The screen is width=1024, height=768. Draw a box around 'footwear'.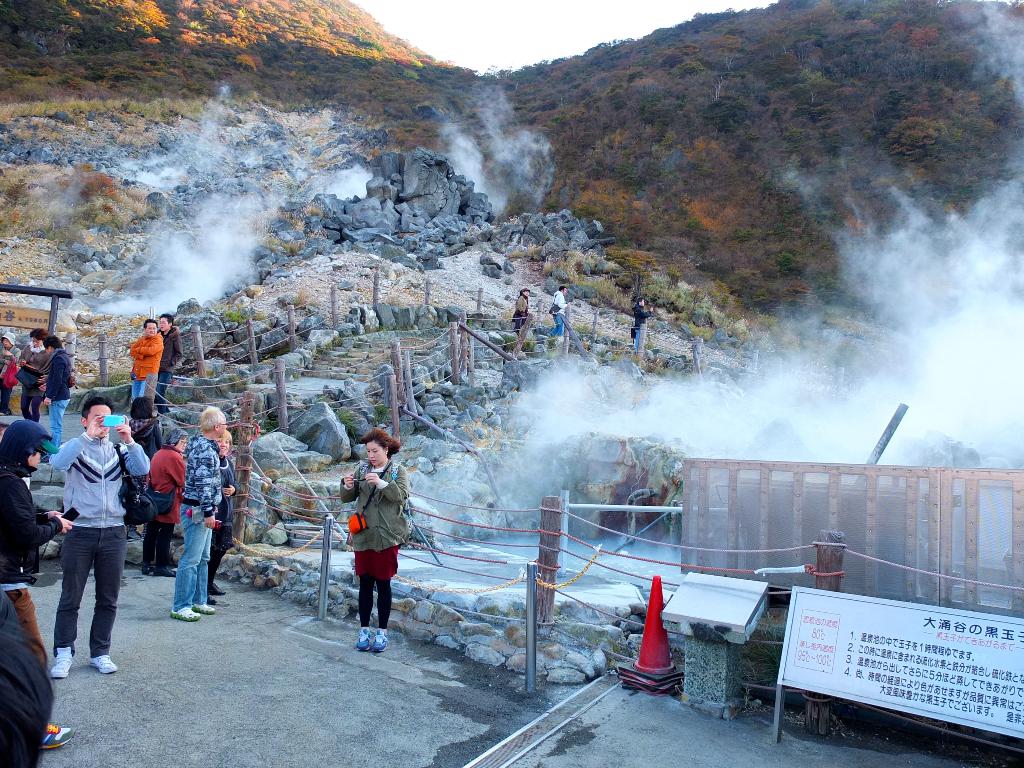
[359, 625, 372, 651].
